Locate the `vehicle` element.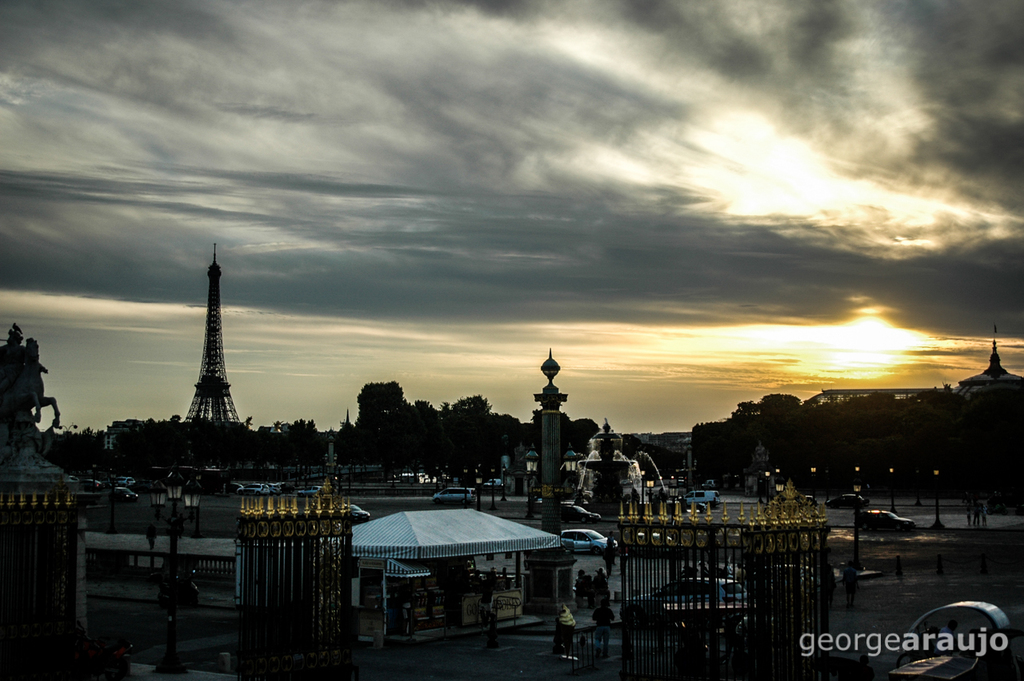
Element bbox: locate(430, 484, 478, 507).
